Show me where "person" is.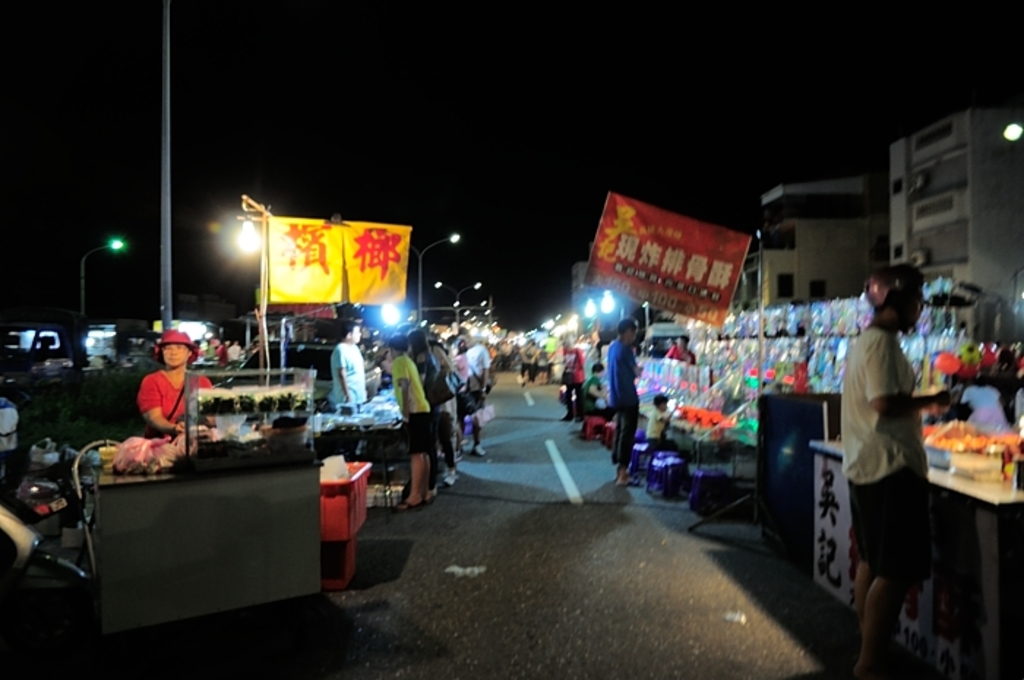
"person" is at 394, 326, 430, 509.
